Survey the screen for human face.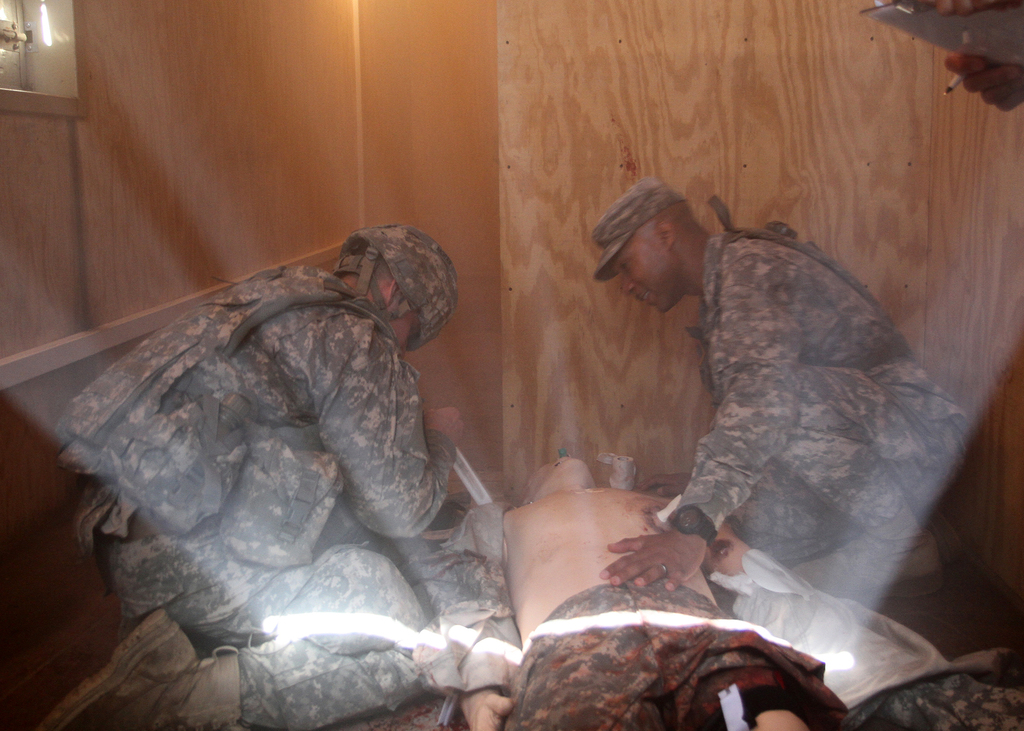
Survey found: {"x1": 615, "y1": 220, "x2": 676, "y2": 312}.
